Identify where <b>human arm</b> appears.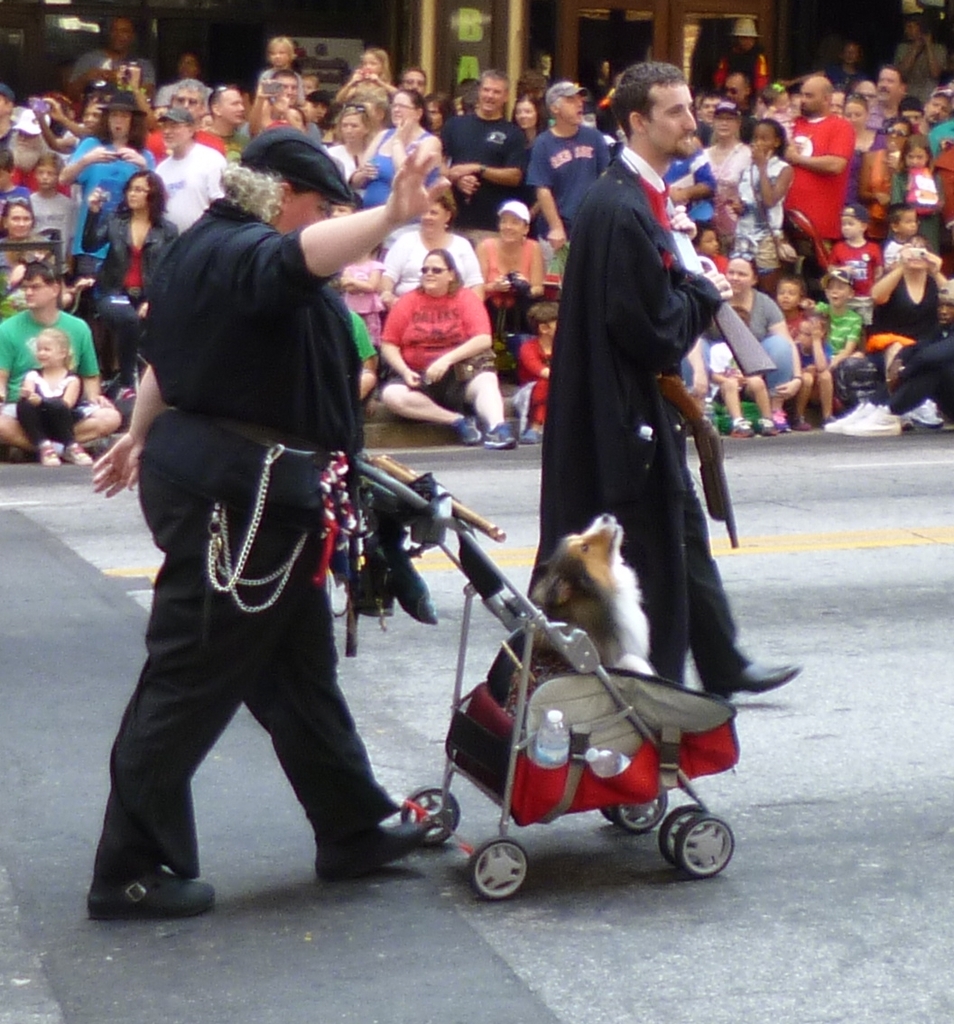
Appears at left=32, top=101, right=79, bottom=155.
